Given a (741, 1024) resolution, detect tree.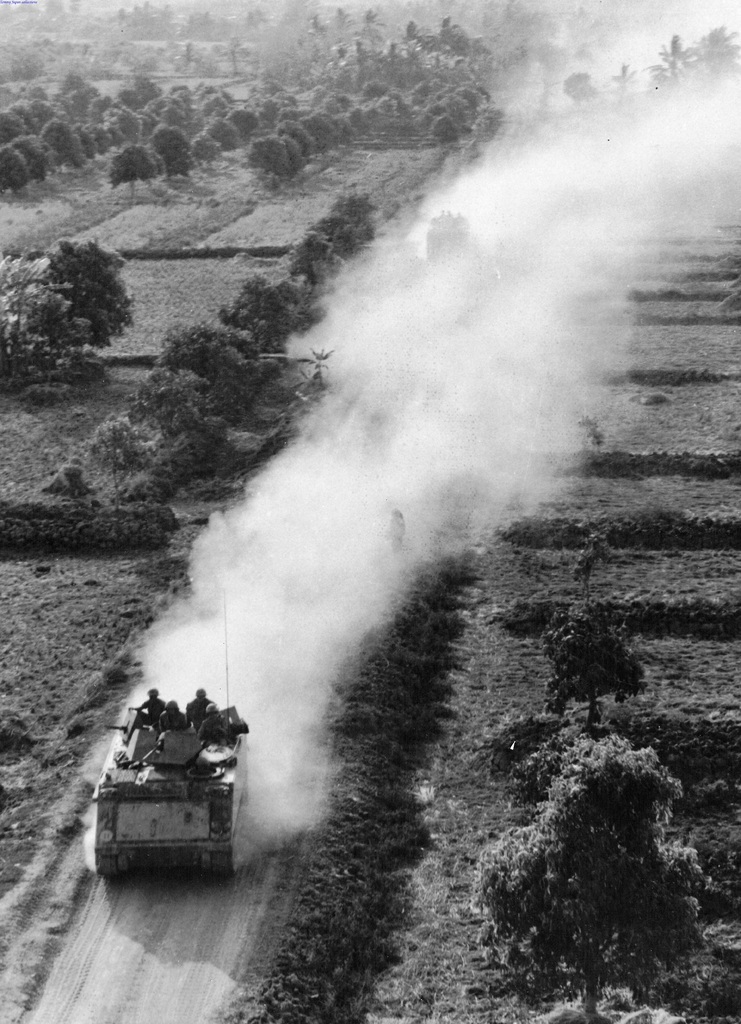
detection(539, 613, 655, 720).
